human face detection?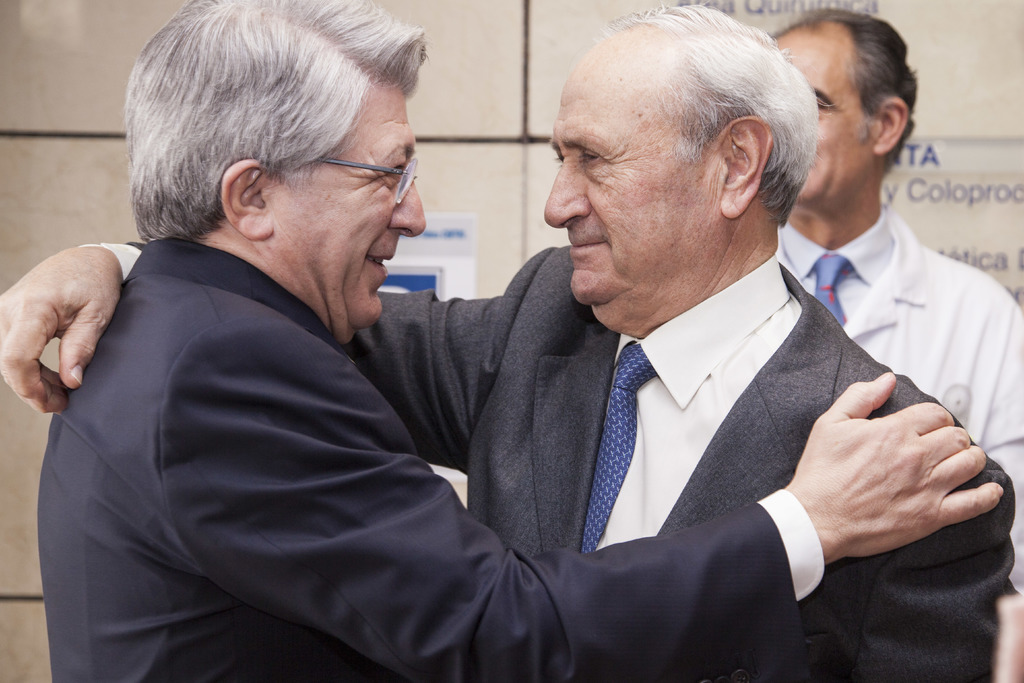
772,31,871,203
